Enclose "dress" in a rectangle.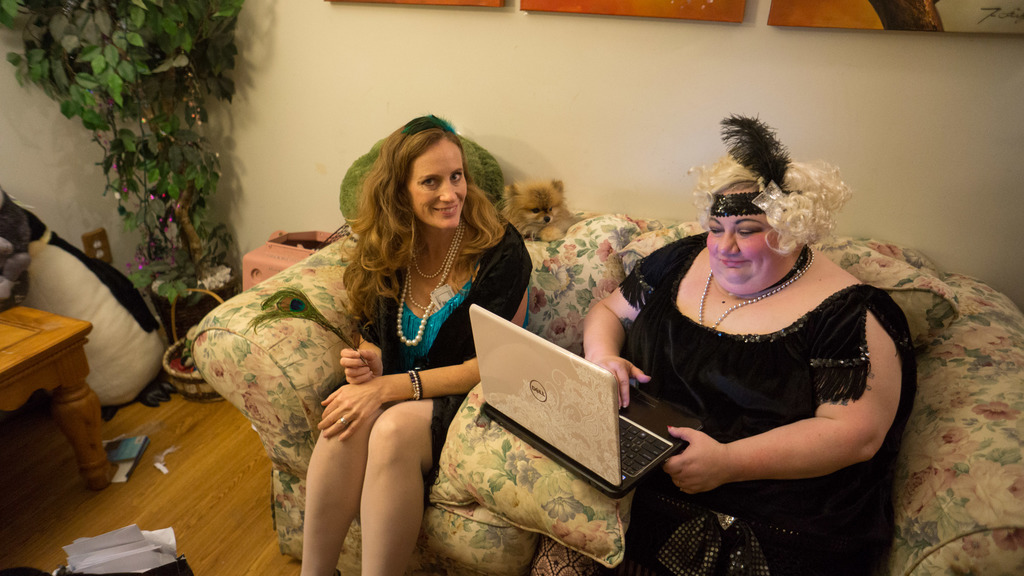
[x1=532, y1=231, x2=916, y2=575].
